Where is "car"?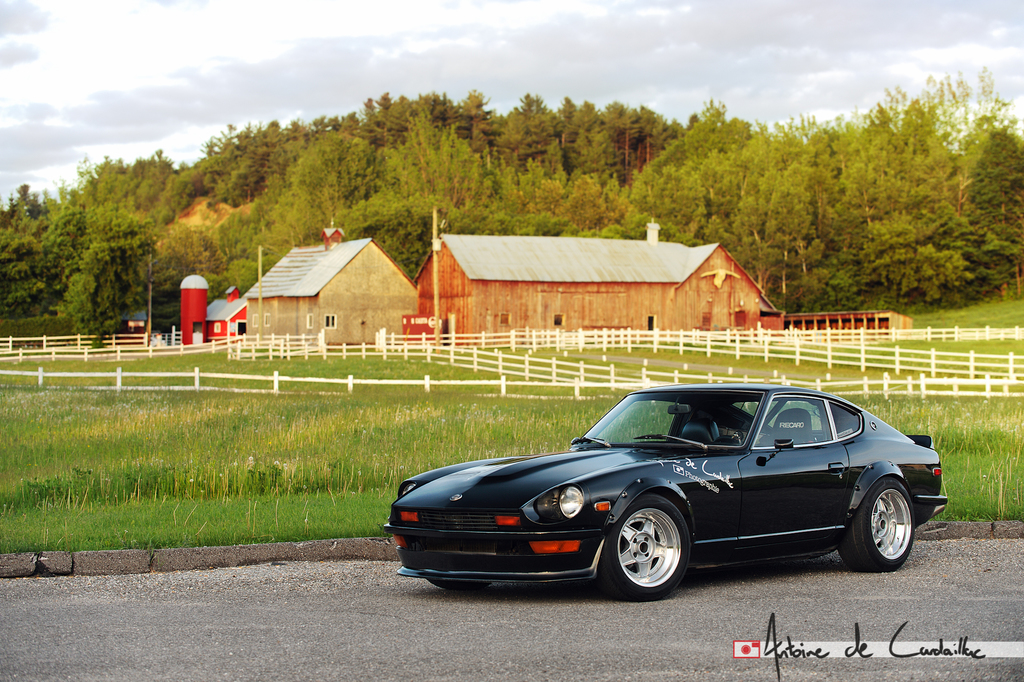
x1=373, y1=385, x2=945, y2=604.
